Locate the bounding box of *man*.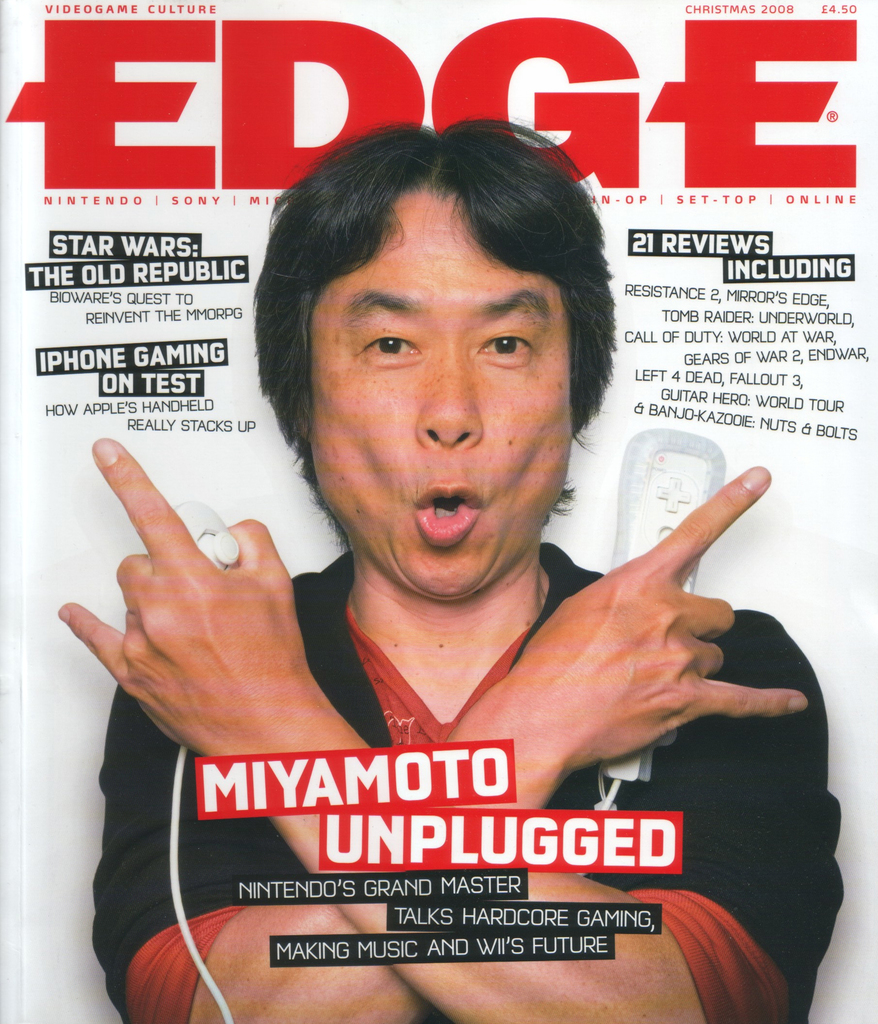
Bounding box: (120,163,822,963).
